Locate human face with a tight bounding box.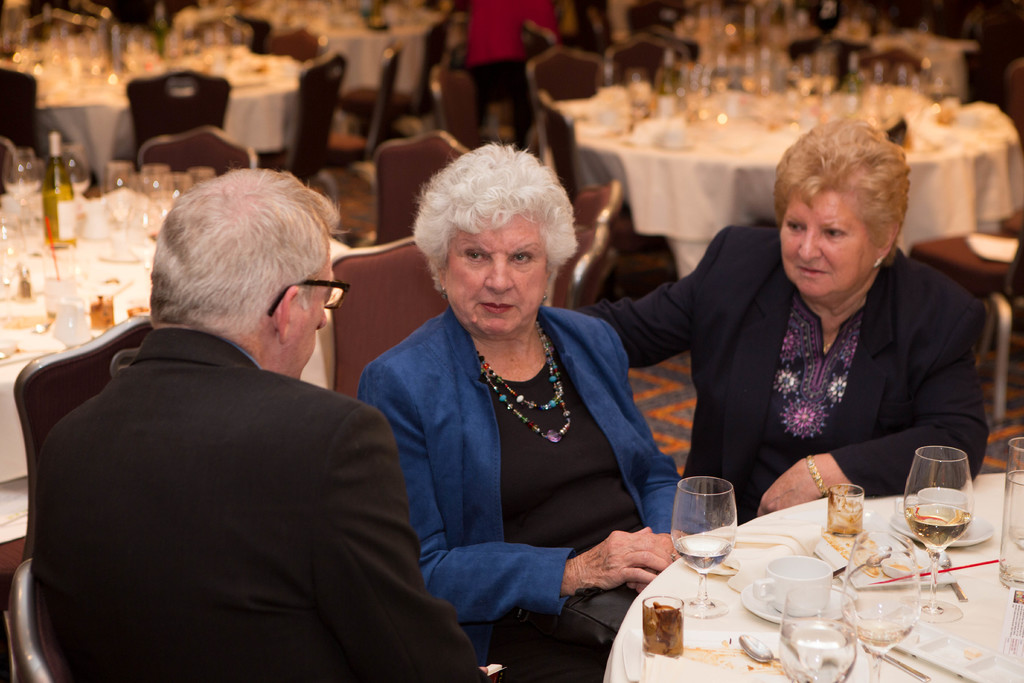
x1=447 y1=218 x2=547 y2=336.
